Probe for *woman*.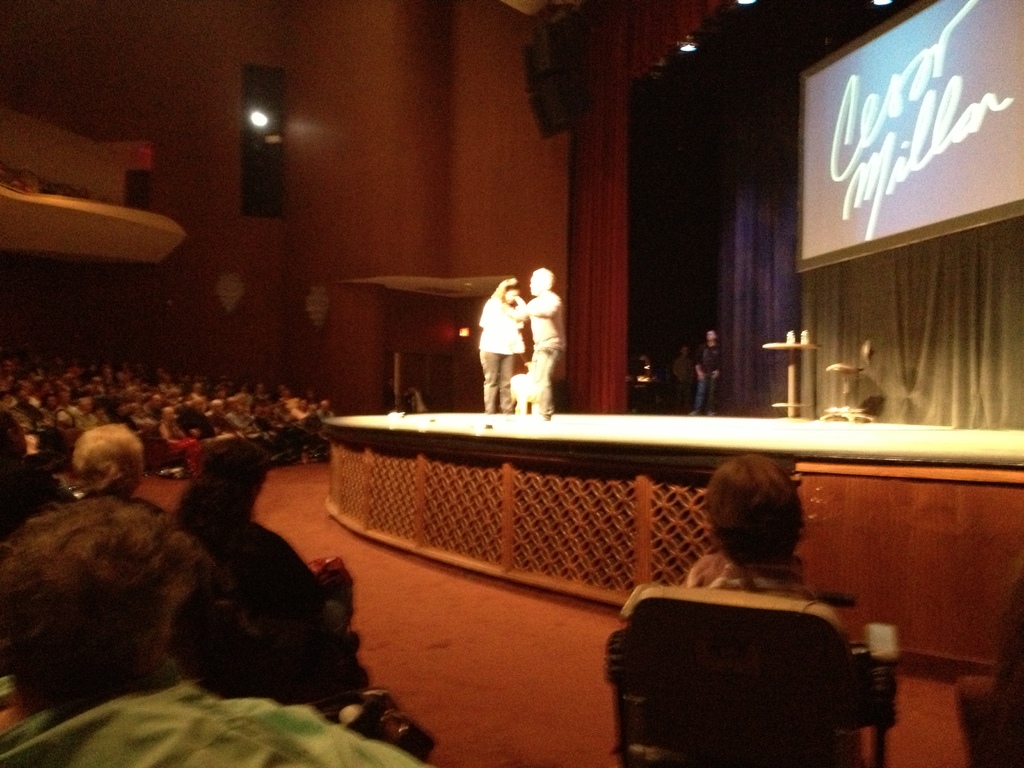
Probe result: [474, 272, 522, 436].
